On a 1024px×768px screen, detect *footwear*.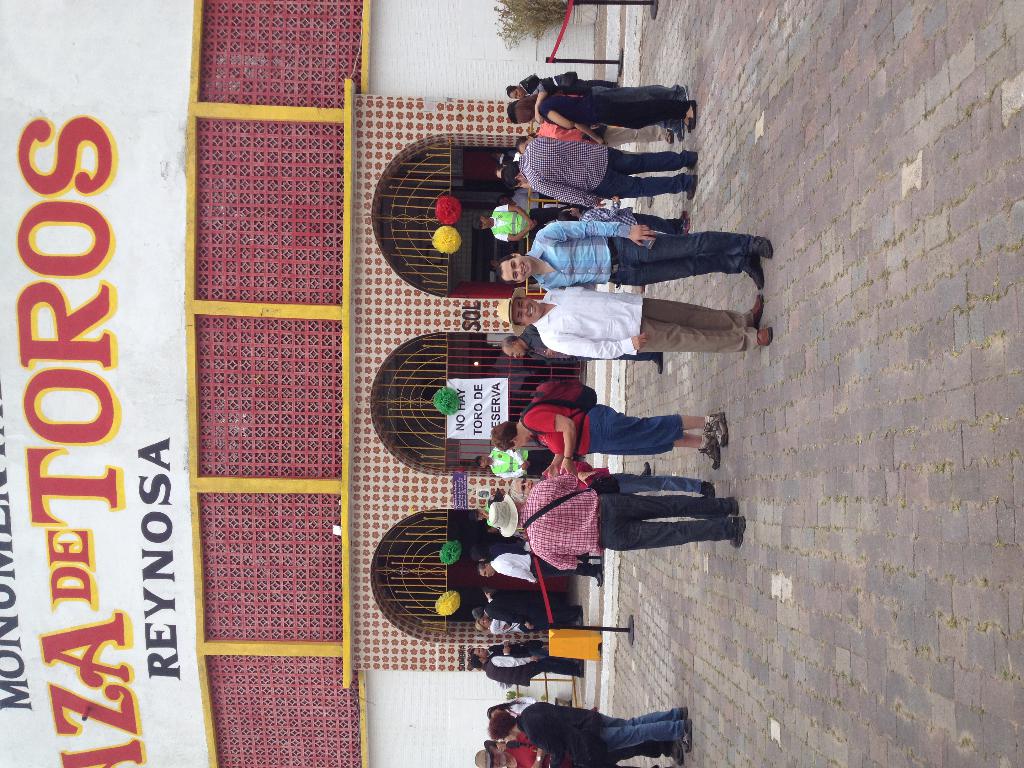
[left=677, top=724, right=694, bottom=755].
